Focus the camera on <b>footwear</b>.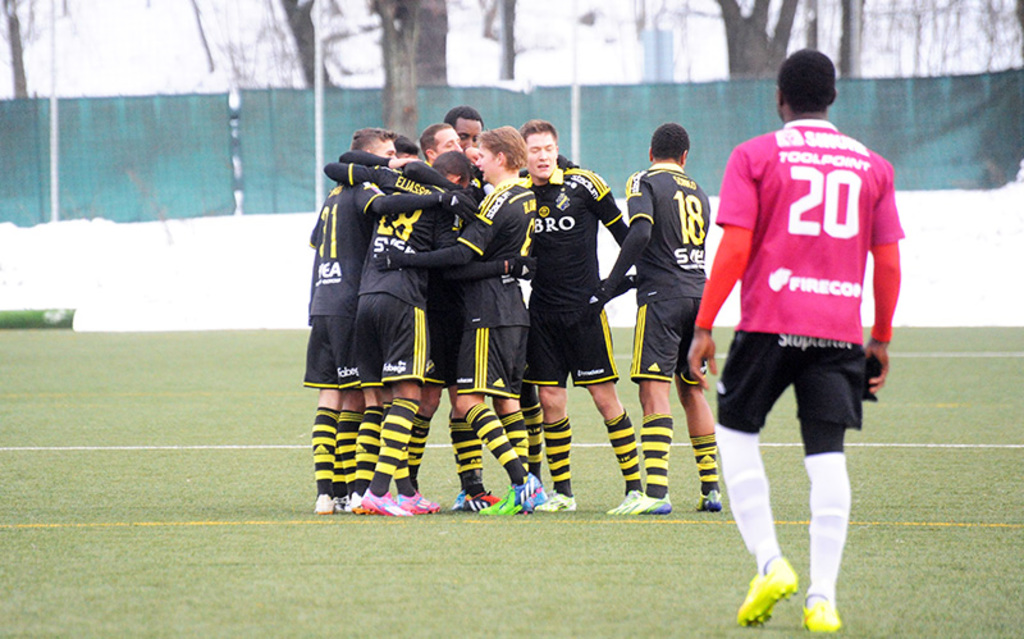
Focus region: (x1=460, y1=492, x2=504, y2=514).
